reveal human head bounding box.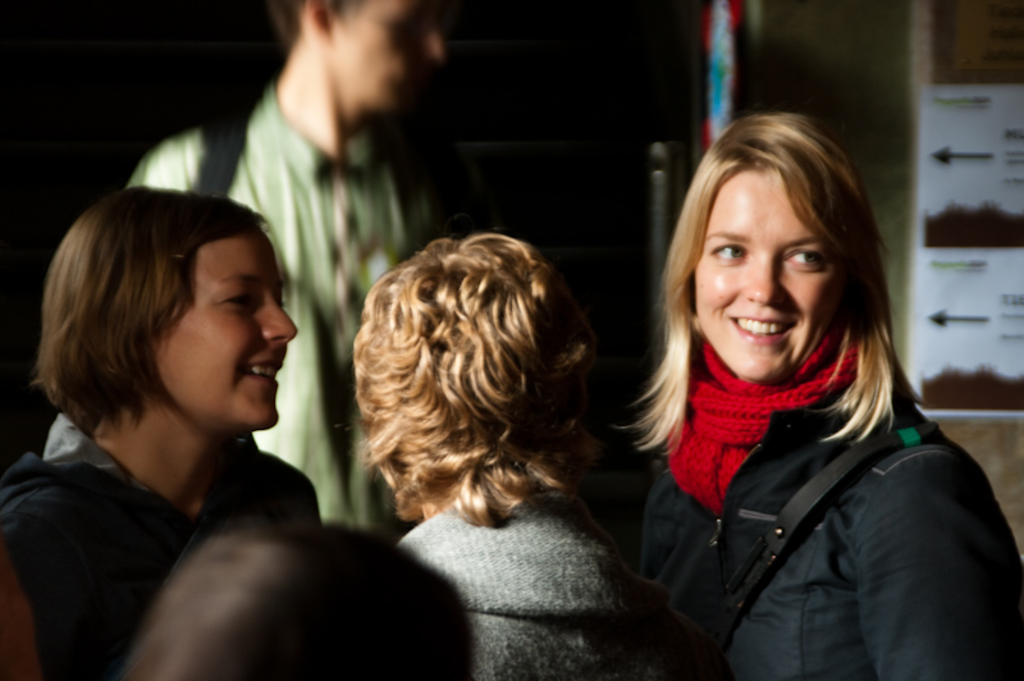
Revealed: [left=349, top=232, right=614, bottom=524].
